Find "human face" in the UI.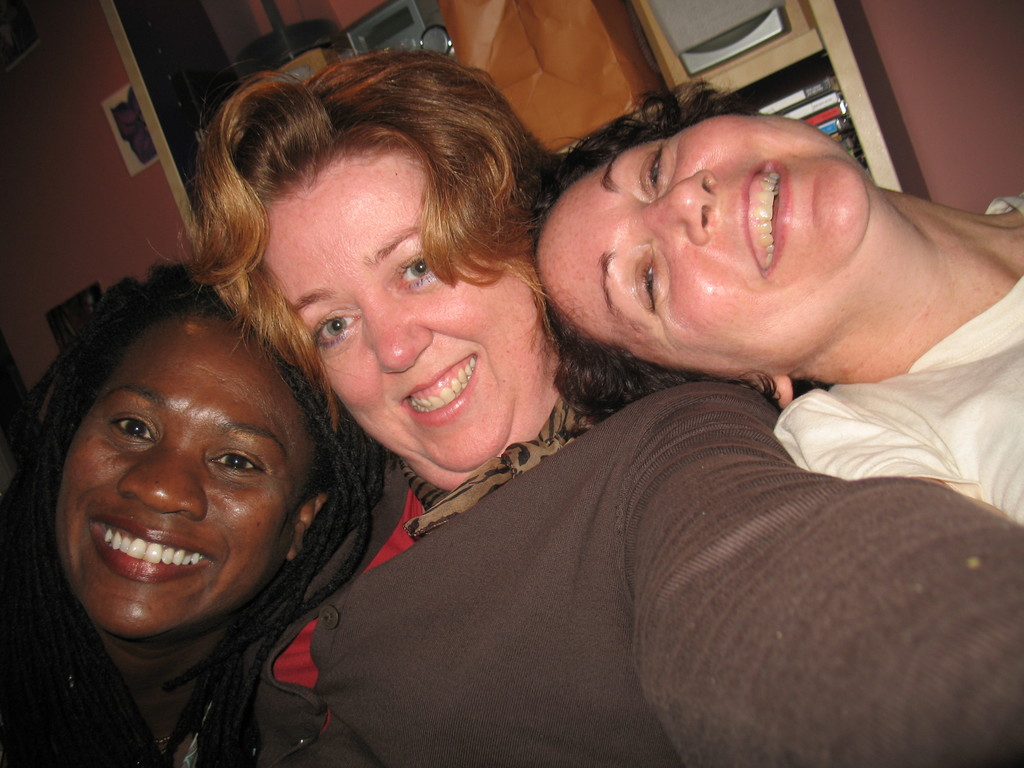
UI element at <region>260, 147, 545, 470</region>.
